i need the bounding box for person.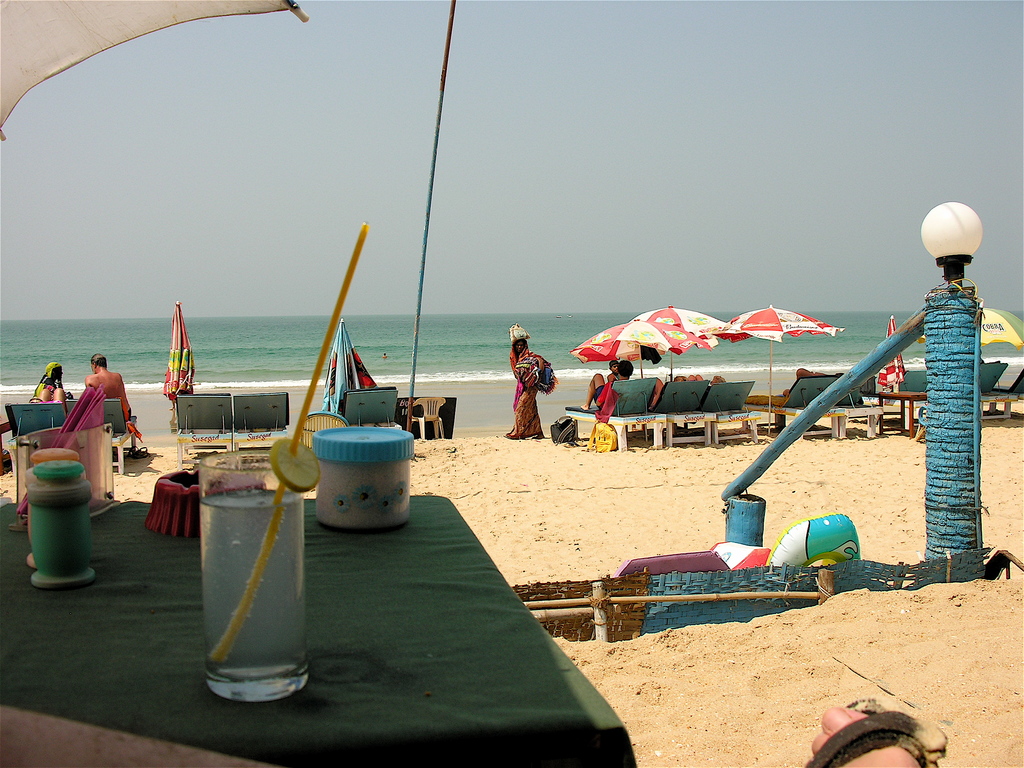
Here it is: (x1=40, y1=358, x2=68, y2=401).
